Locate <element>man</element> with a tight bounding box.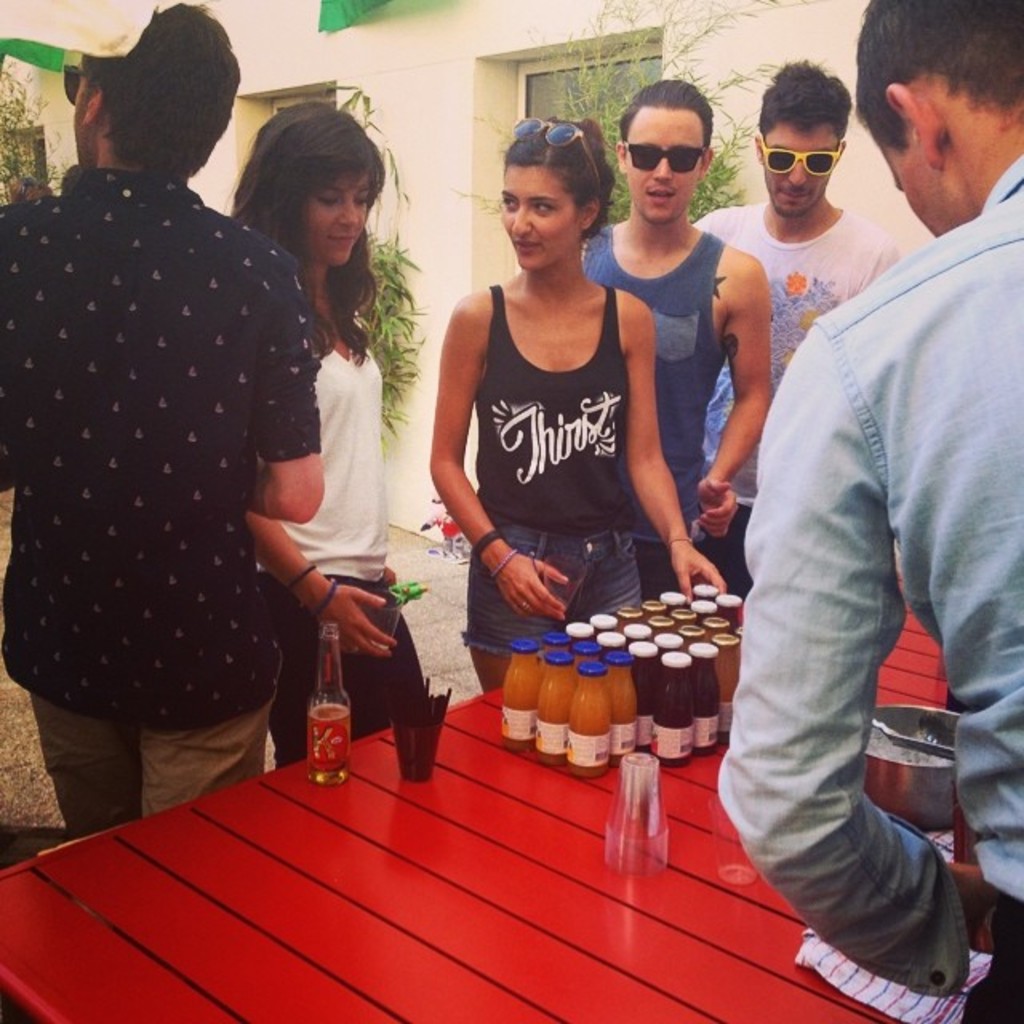
bbox=(579, 78, 773, 552).
